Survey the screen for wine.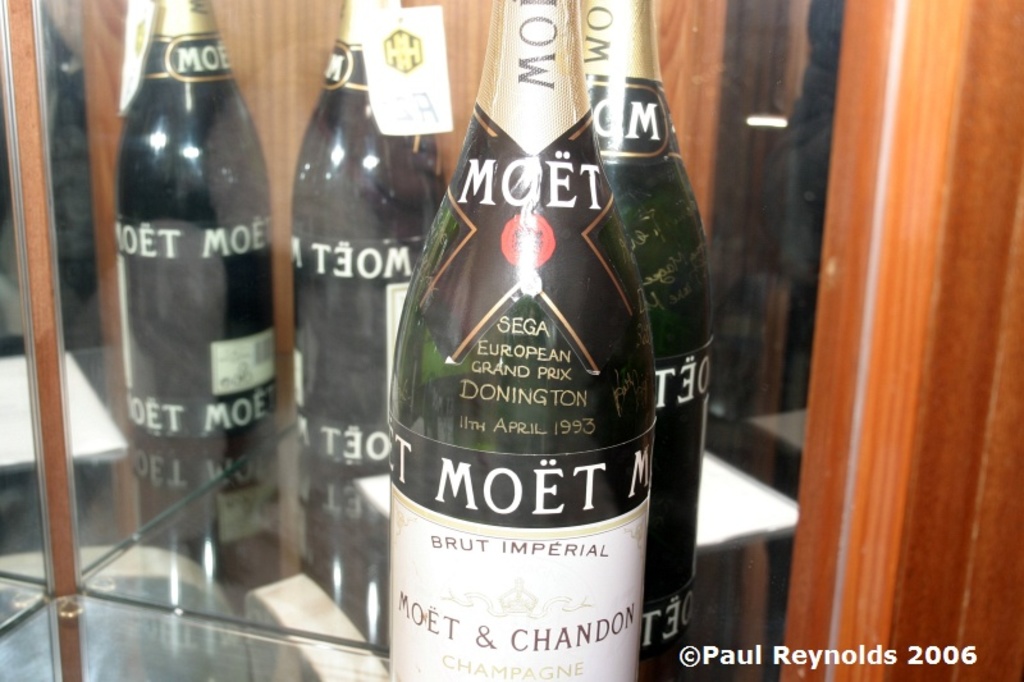
Survey found: 388 0 657 681.
